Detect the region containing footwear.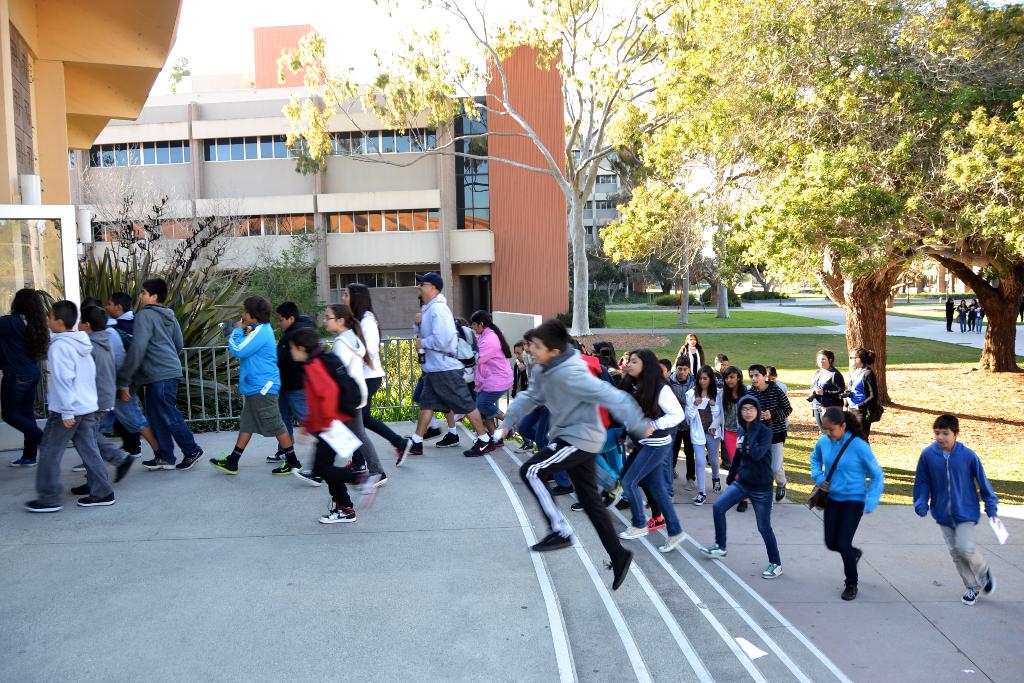
(left=547, top=482, right=580, bottom=497).
